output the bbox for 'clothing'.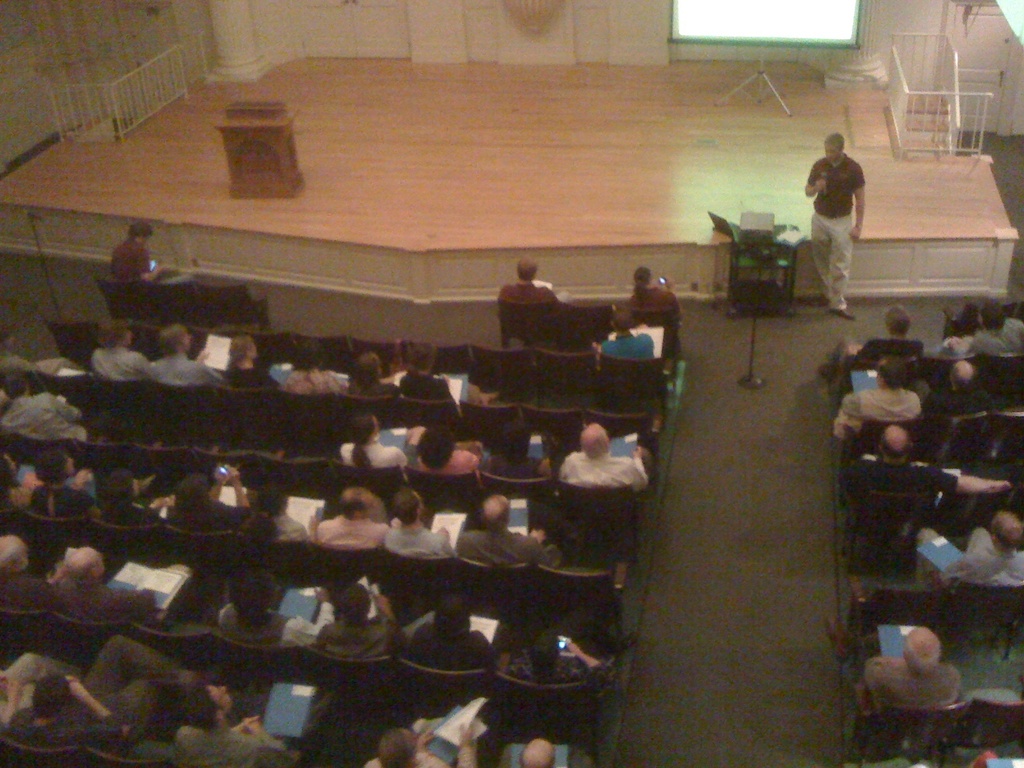
bbox=[148, 355, 221, 389].
